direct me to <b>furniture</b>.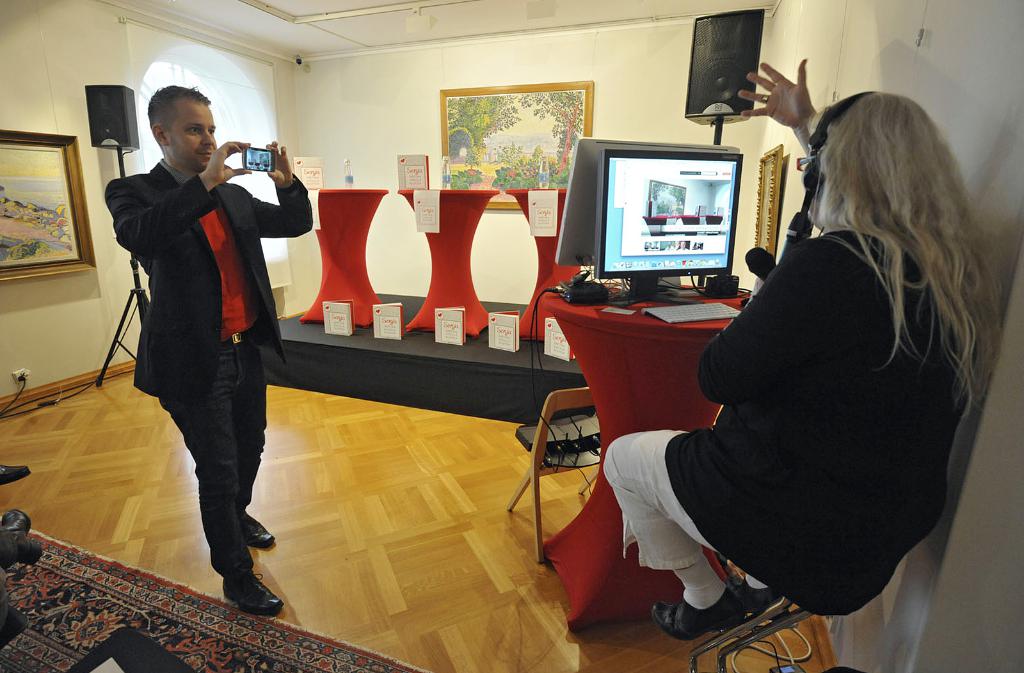
Direction: bbox(691, 554, 815, 672).
